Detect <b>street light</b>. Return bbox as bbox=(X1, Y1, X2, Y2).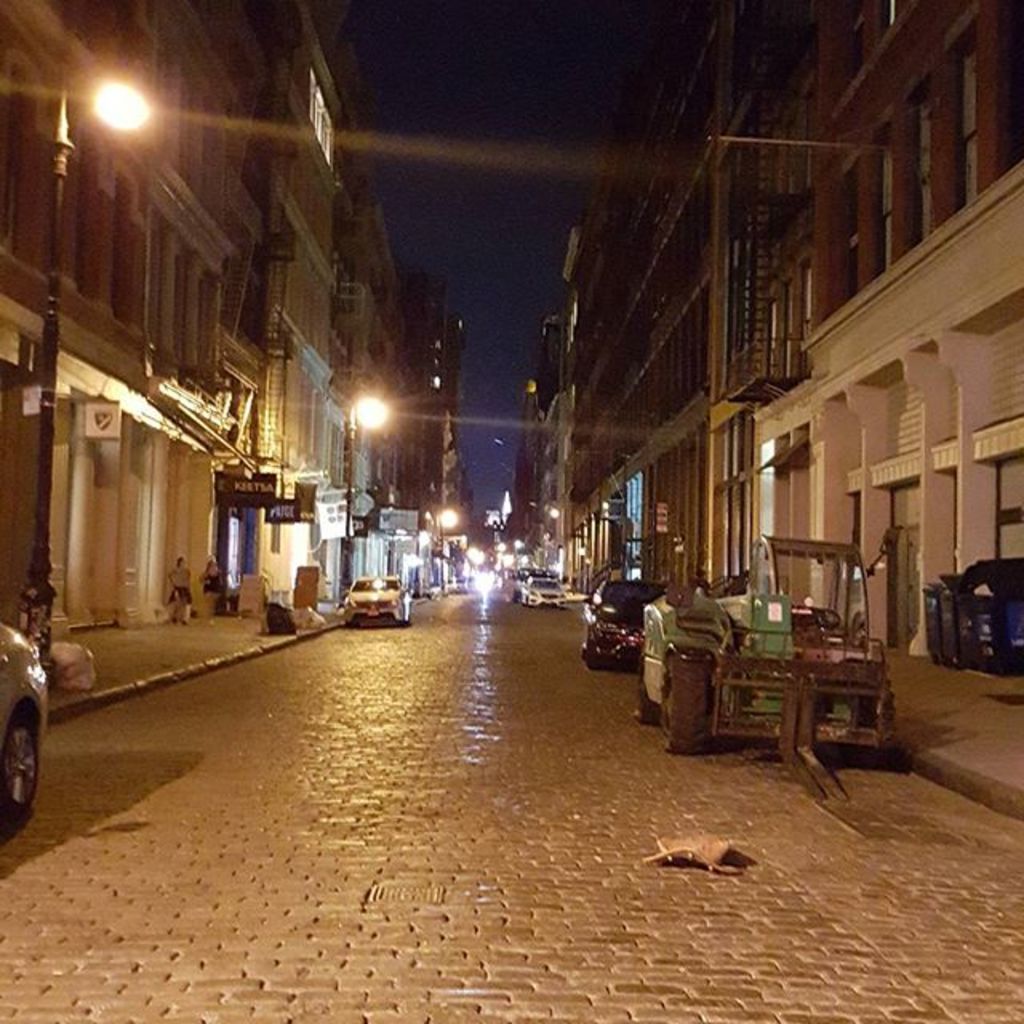
bbox=(434, 504, 458, 602).
